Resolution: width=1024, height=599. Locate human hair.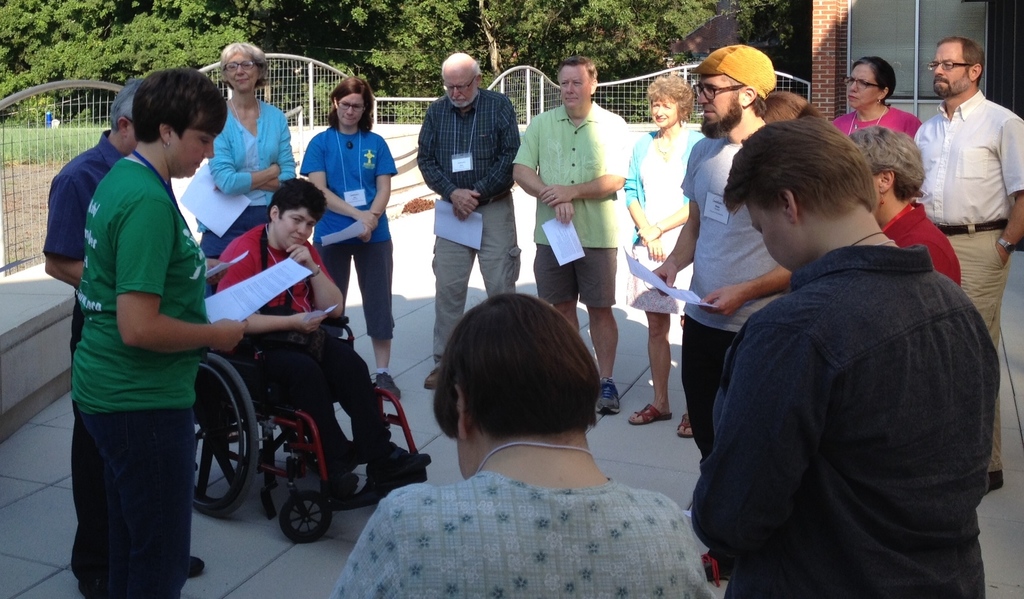
bbox=(268, 179, 328, 224).
